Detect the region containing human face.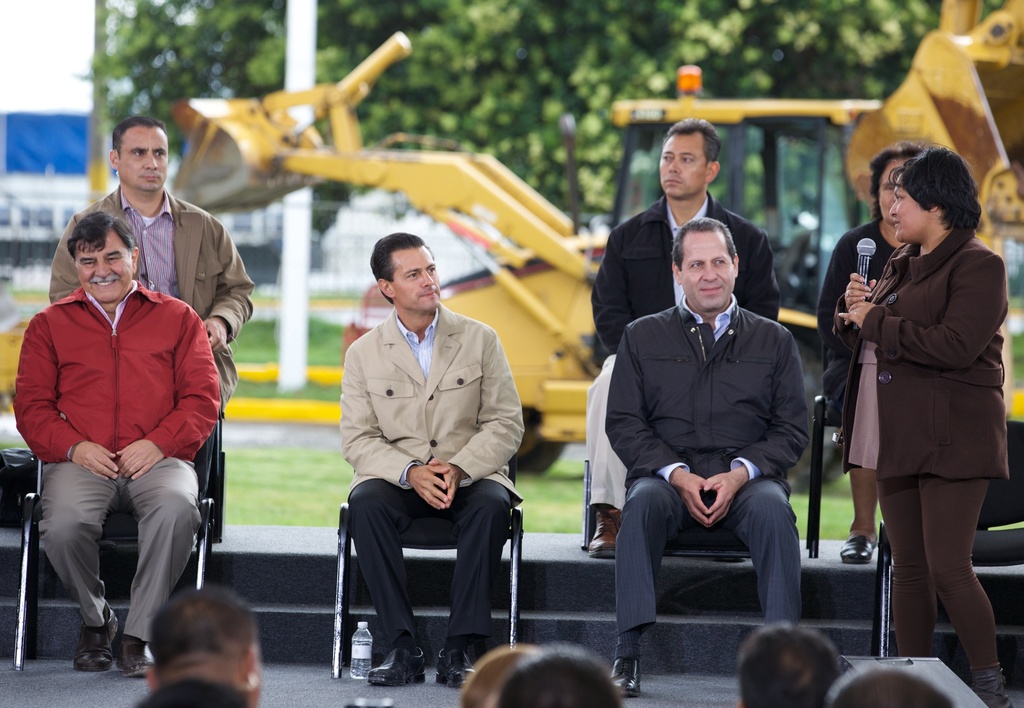
(393,247,439,310).
